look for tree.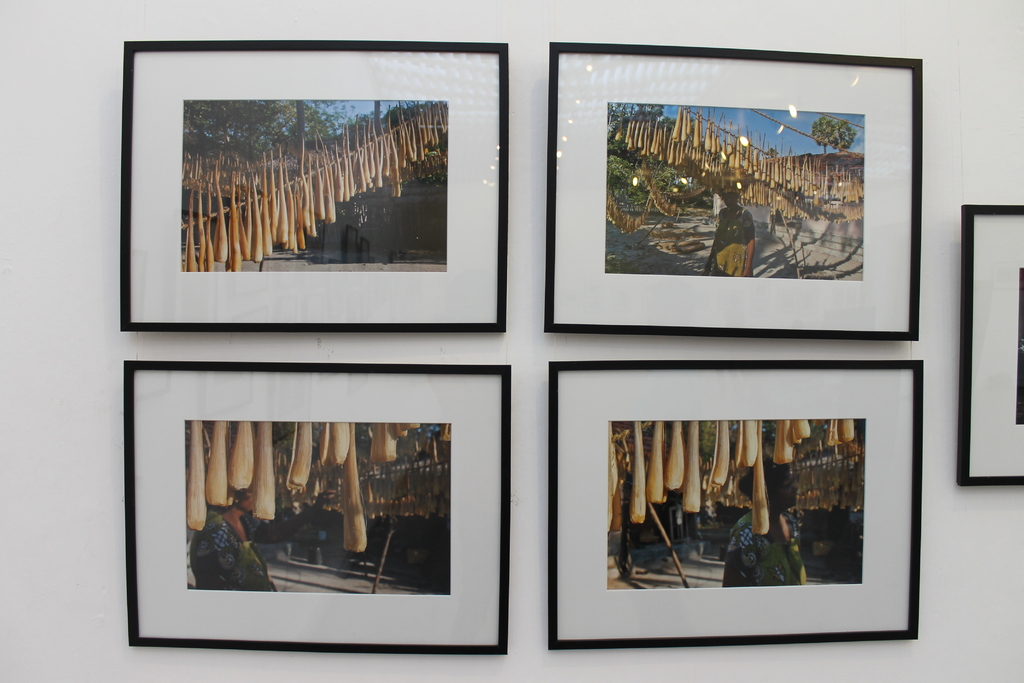
Found: {"left": 371, "top": 99, "right": 388, "bottom": 165}.
